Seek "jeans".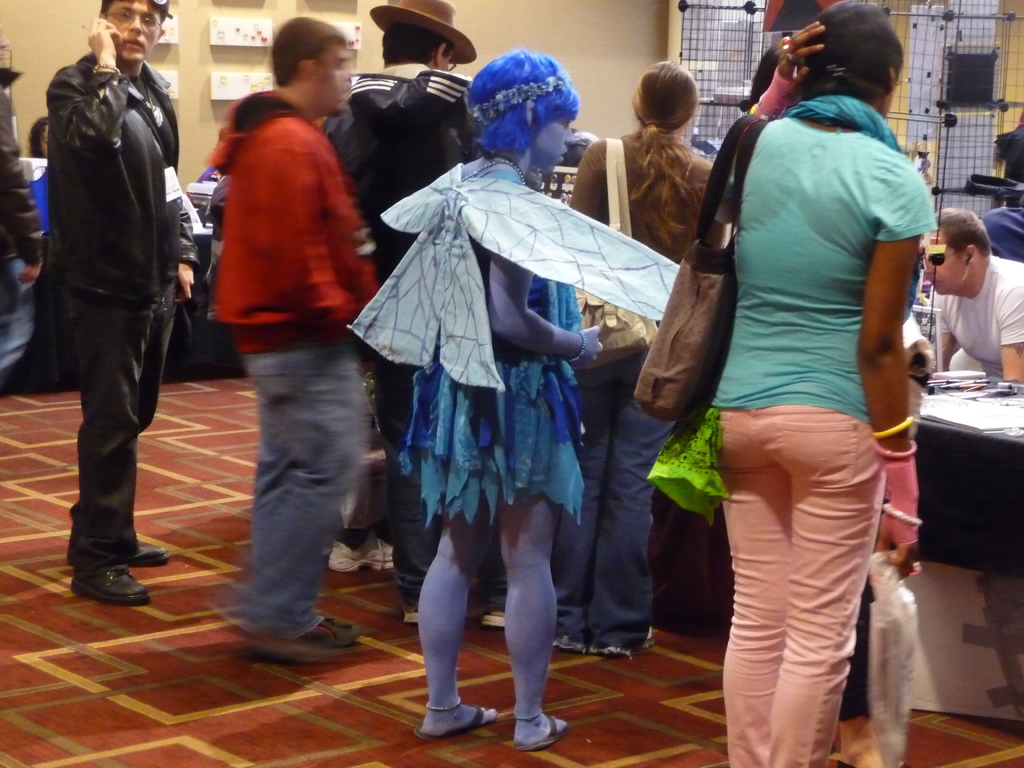
rect(556, 368, 660, 643).
